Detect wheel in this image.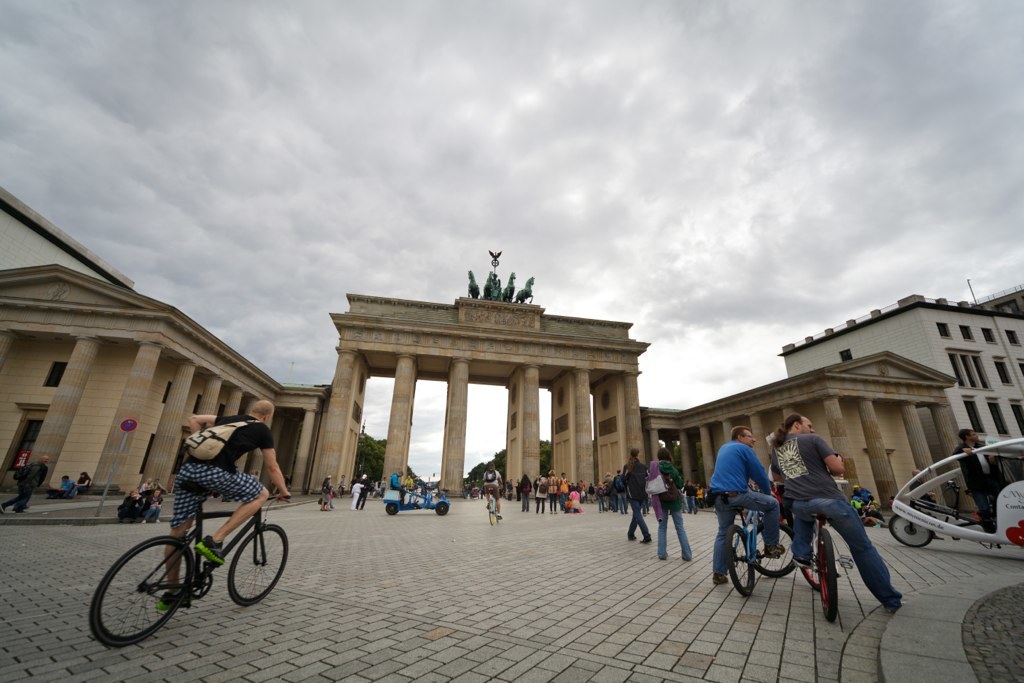
Detection: <box>726,524,756,597</box>.
